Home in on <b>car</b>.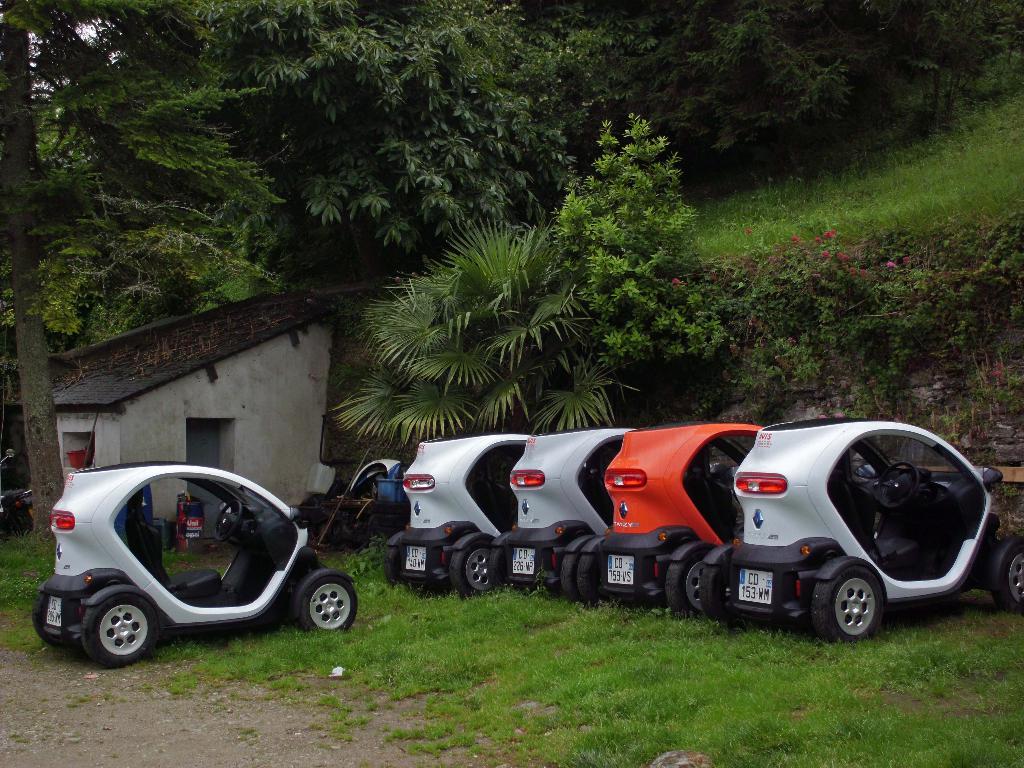
Homed in at {"x1": 32, "y1": 460, "x2": 365, "y2": 666}.
